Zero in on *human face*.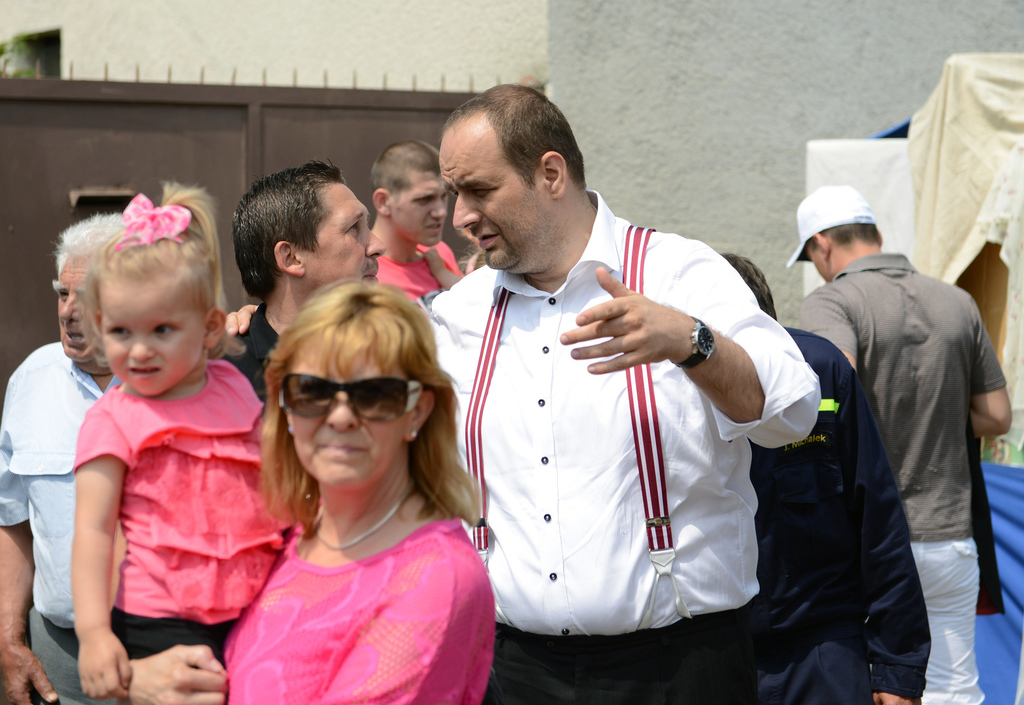
Zeroed in: box(104, 284, 204, 397).
